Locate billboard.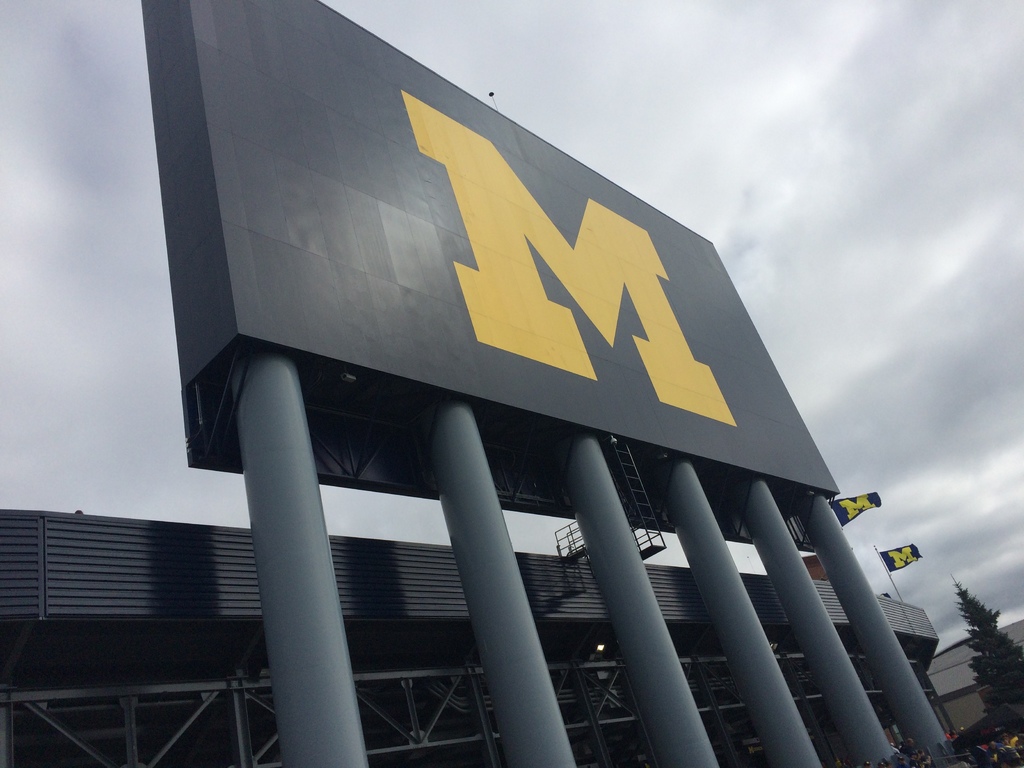
Bounding box: Rect(179, 29, 885, 517).
